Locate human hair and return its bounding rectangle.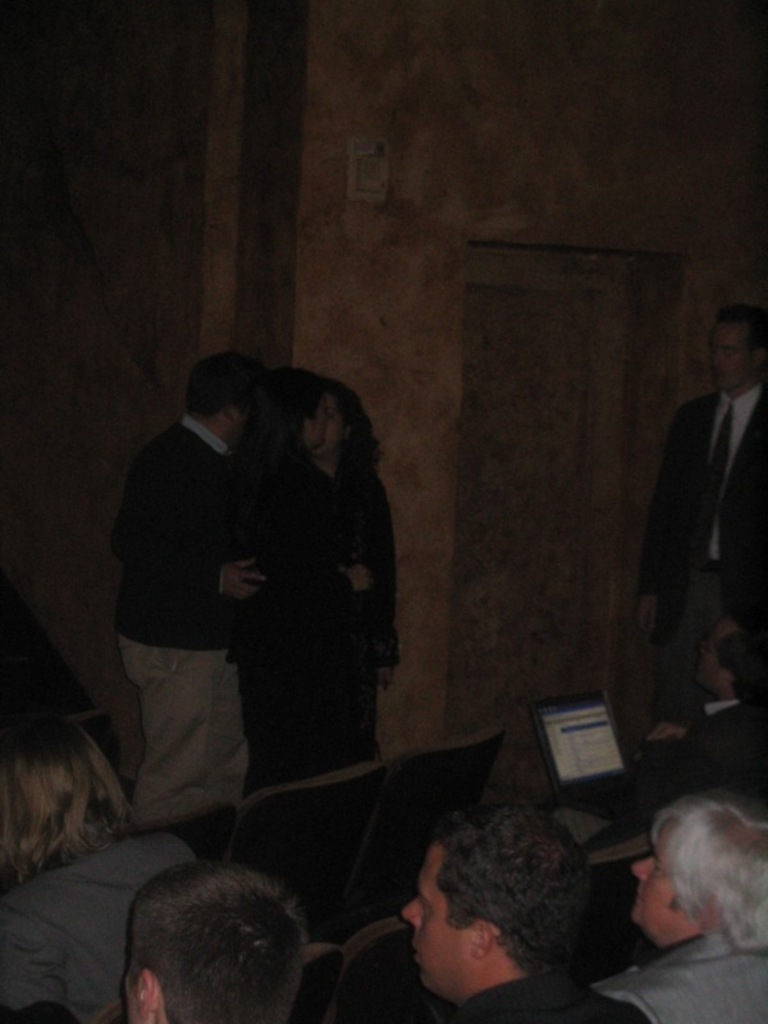
{"left": 425, "top": 797, "right": 620, "bottom": 986}.
